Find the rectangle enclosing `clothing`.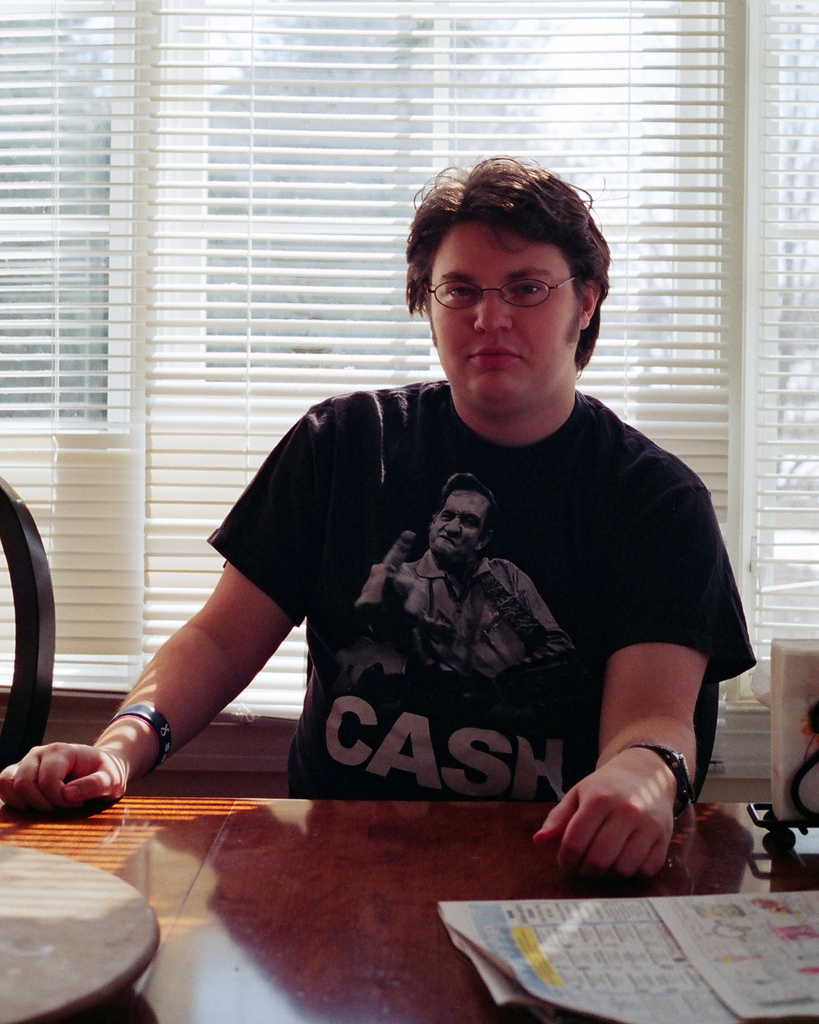
Rect(229, 342, 735, 810).
